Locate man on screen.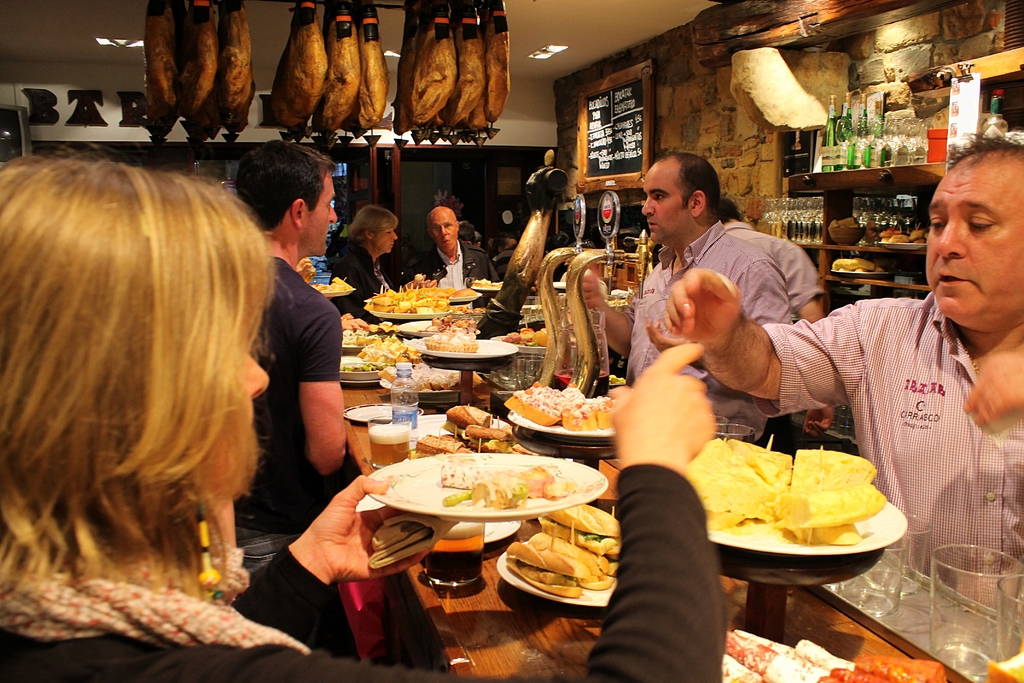
On screen at 405/205/499/290.
